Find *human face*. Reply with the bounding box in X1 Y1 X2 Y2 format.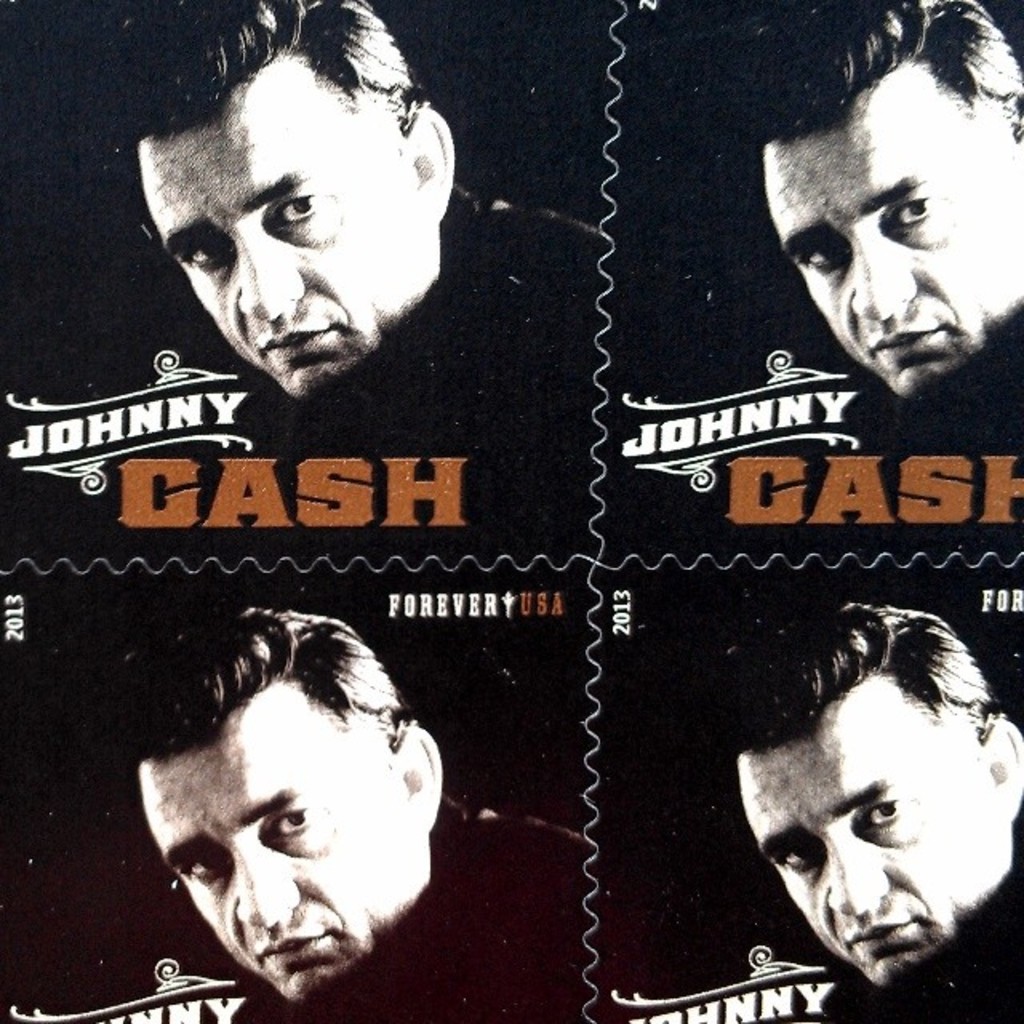
768 59 1022 398.
